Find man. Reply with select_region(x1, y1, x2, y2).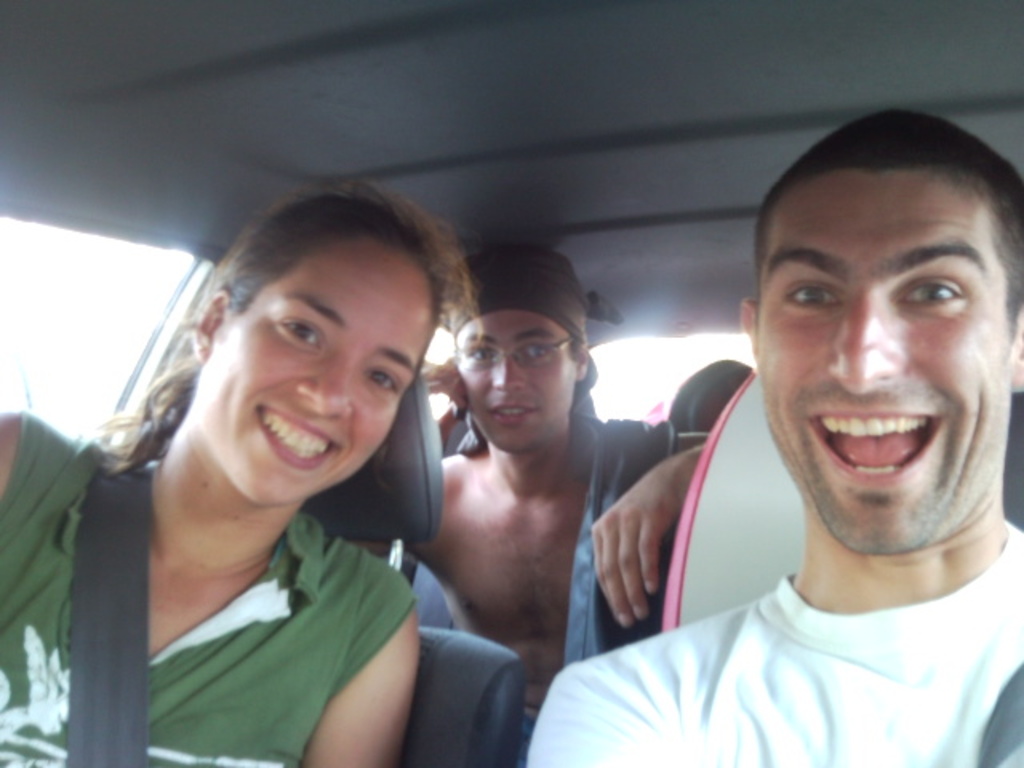
select_region(528, 109, 1022, 766).
